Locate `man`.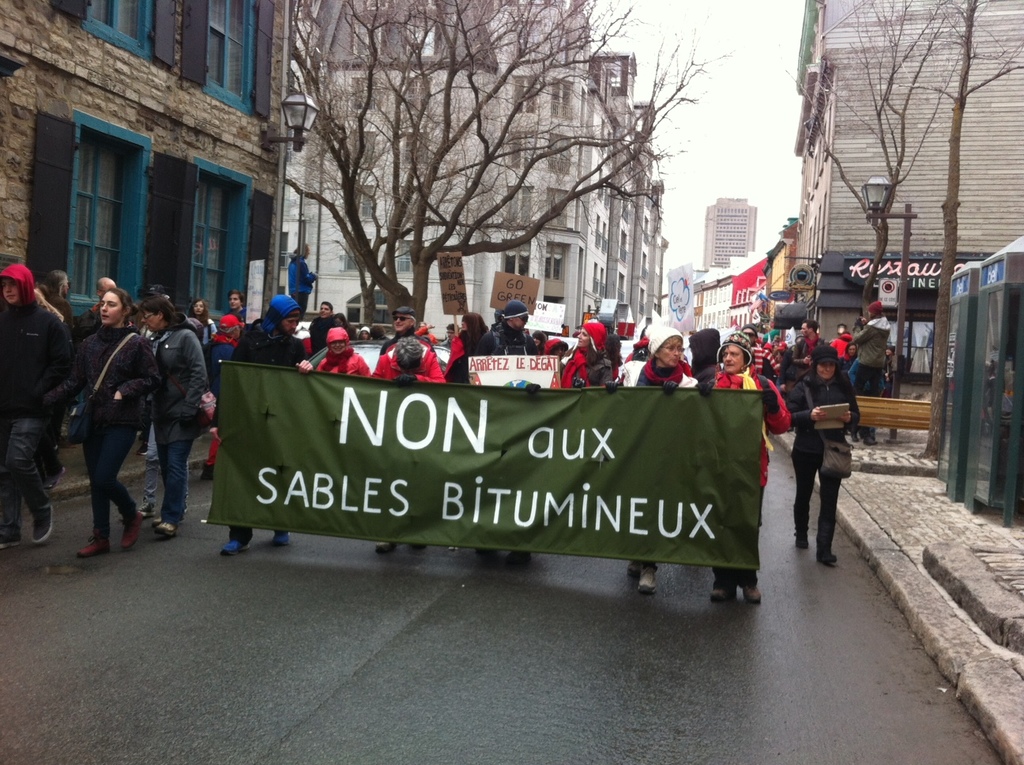
Bounding box: {"left": 469, "top": 299, "right": 539, "bottom": 356}.
